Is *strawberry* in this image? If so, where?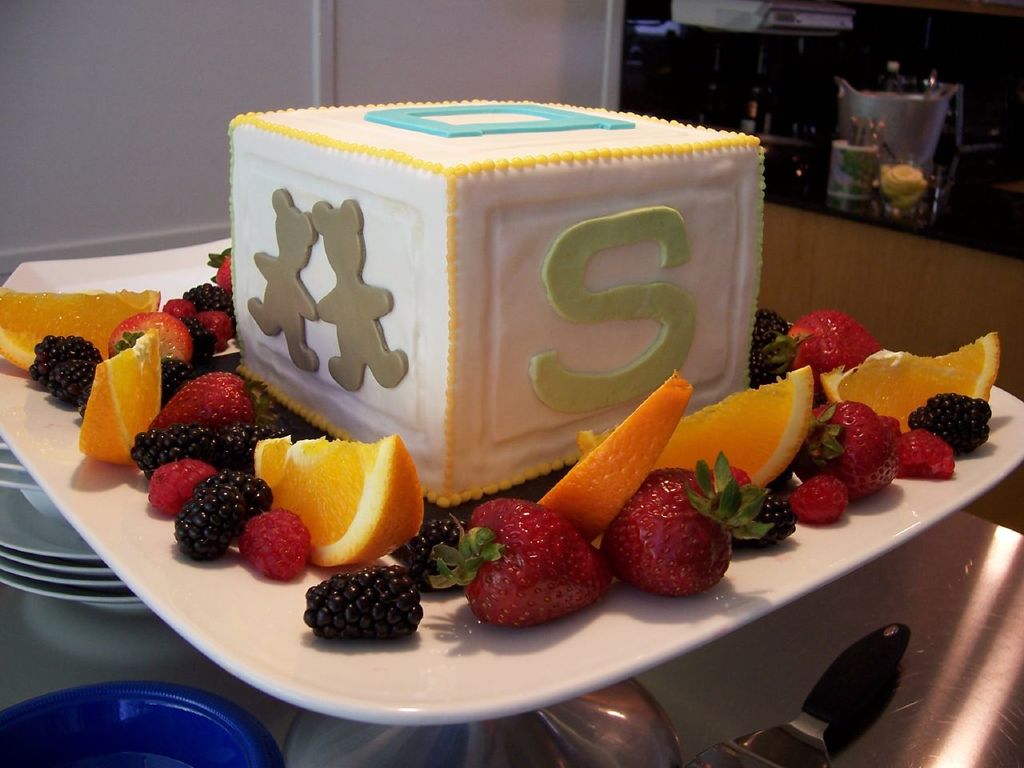
Yes, at x1=768, y1=310, x2=880, y2=404.
